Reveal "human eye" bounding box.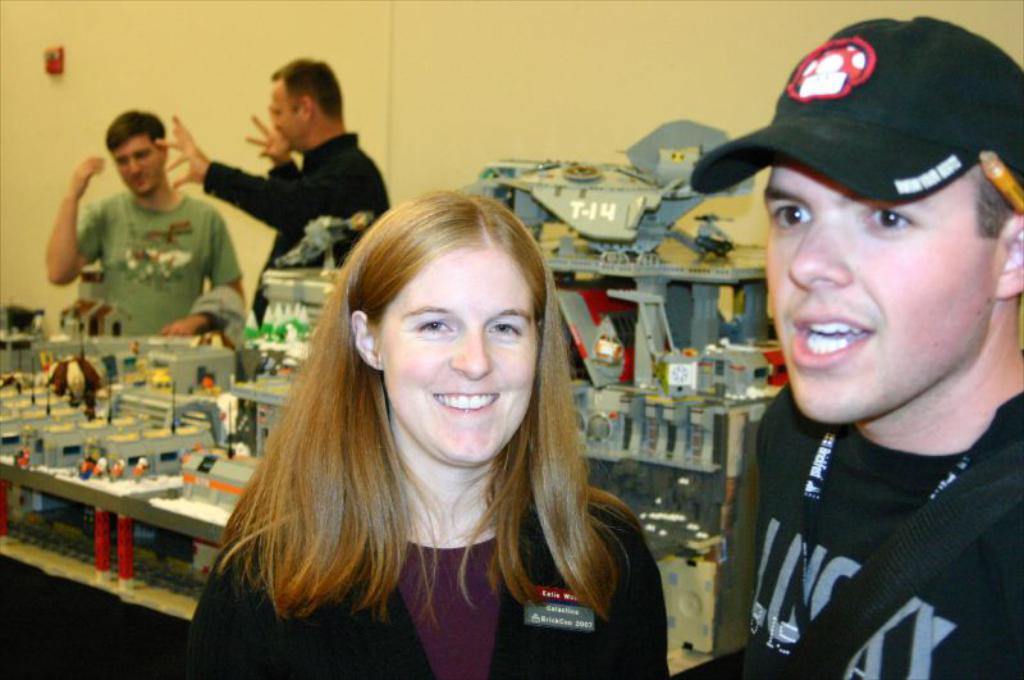
Revealed: left=488, top=318, right=524, bottom=339.
